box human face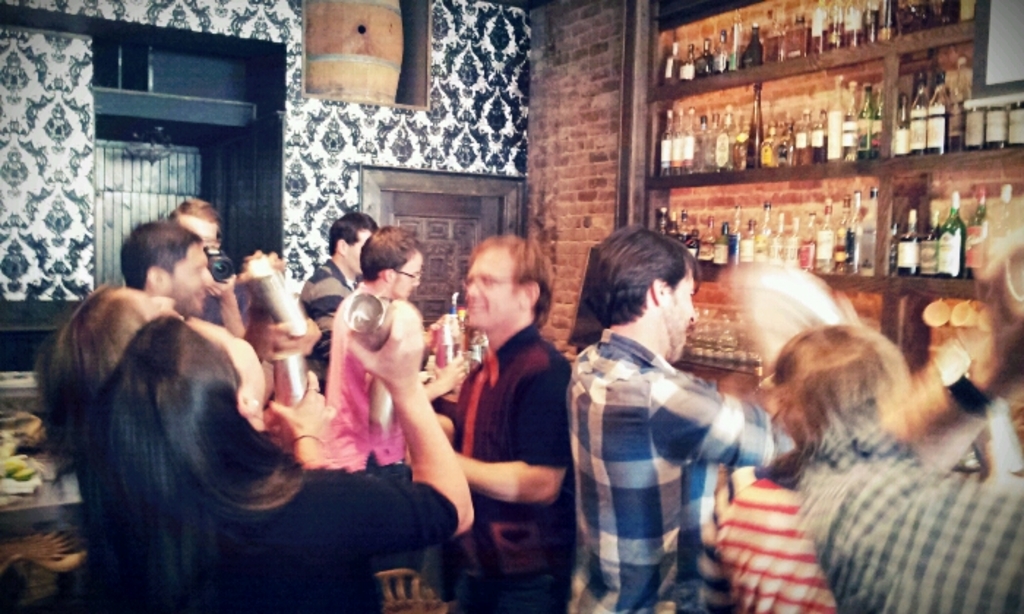
left=392, top=244, right=423, bottom=300
